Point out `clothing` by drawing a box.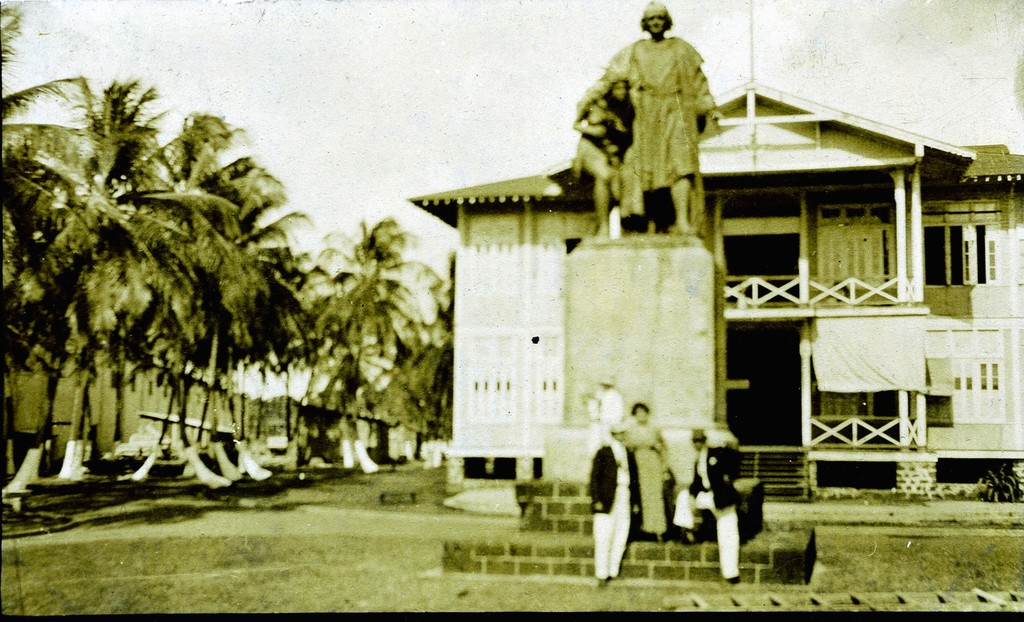
Rect(586, 436, 640, 578).
